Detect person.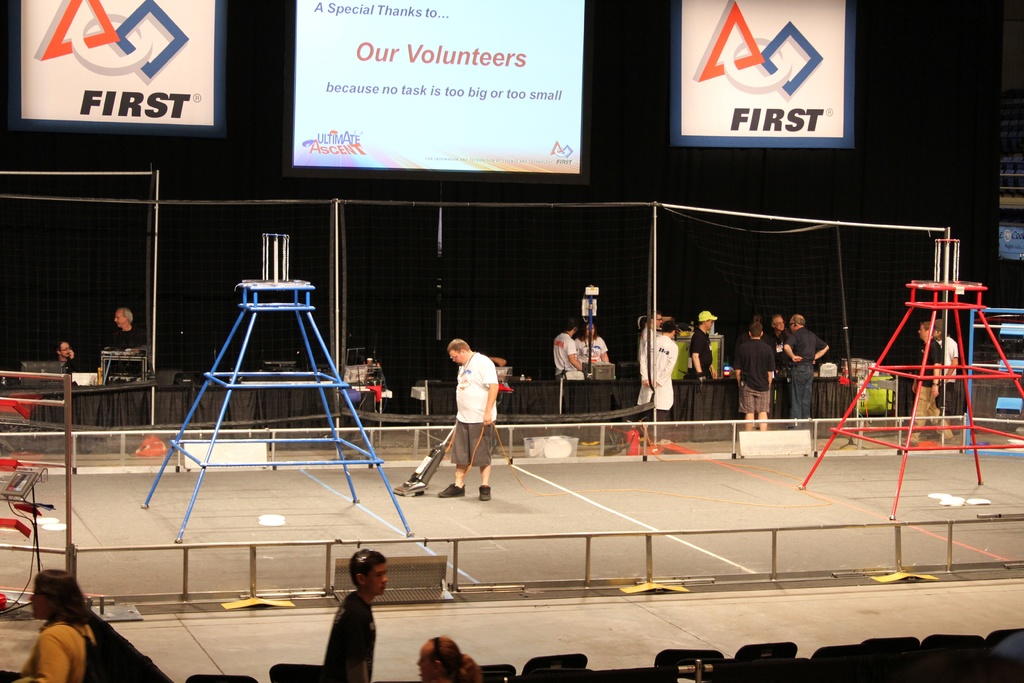
Detected at [783, 313, 829, 429].
